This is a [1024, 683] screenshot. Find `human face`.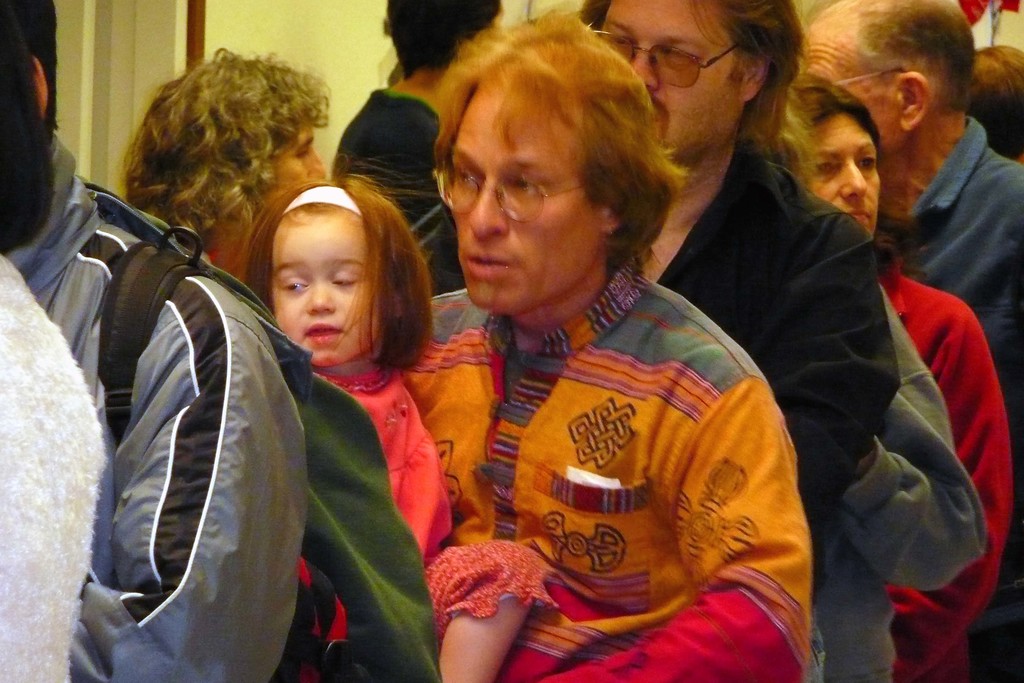
Bounding box: x1=801 y1=114 x2=881 y2=237.
